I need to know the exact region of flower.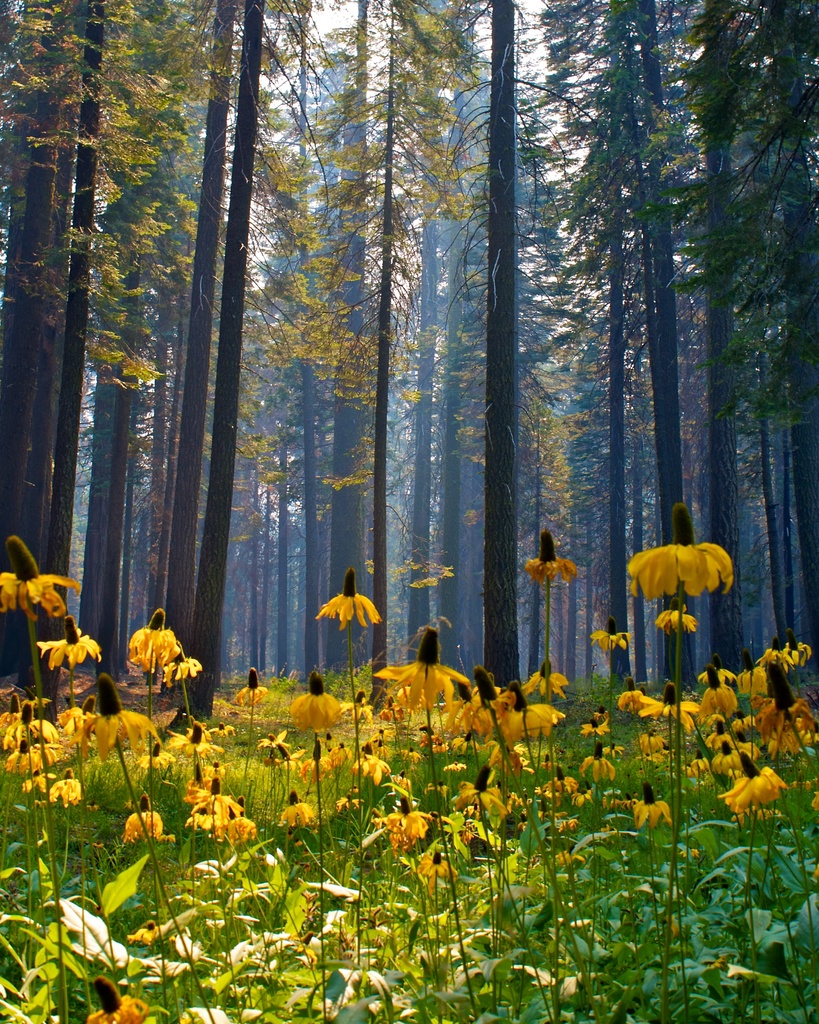
Region: (126,916,161,944).
